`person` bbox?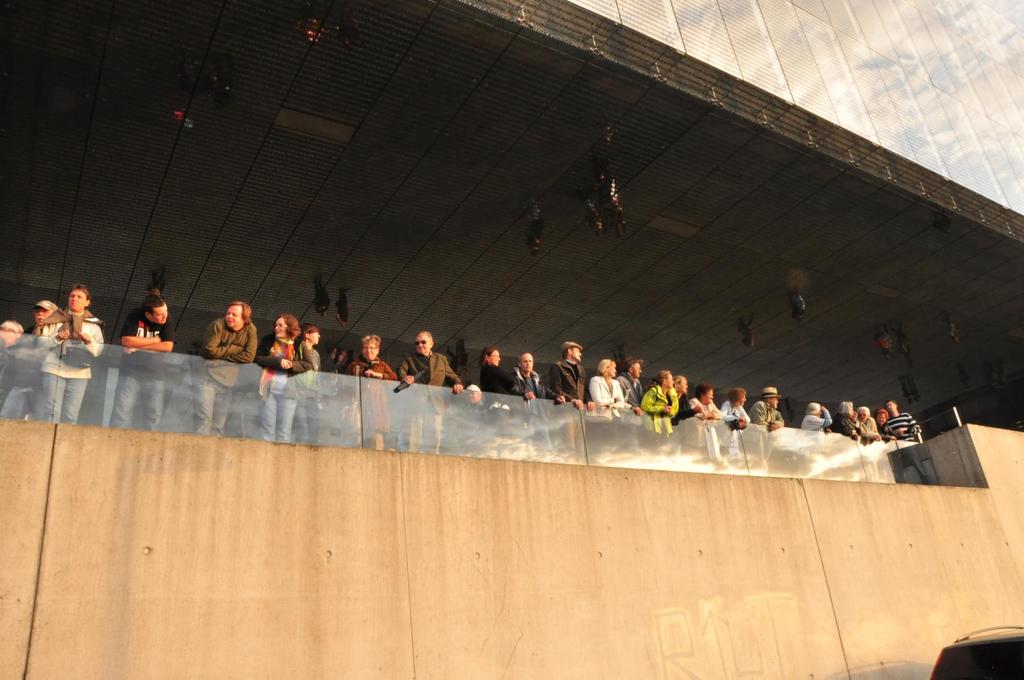
locate(1, 300, 60, 422)
